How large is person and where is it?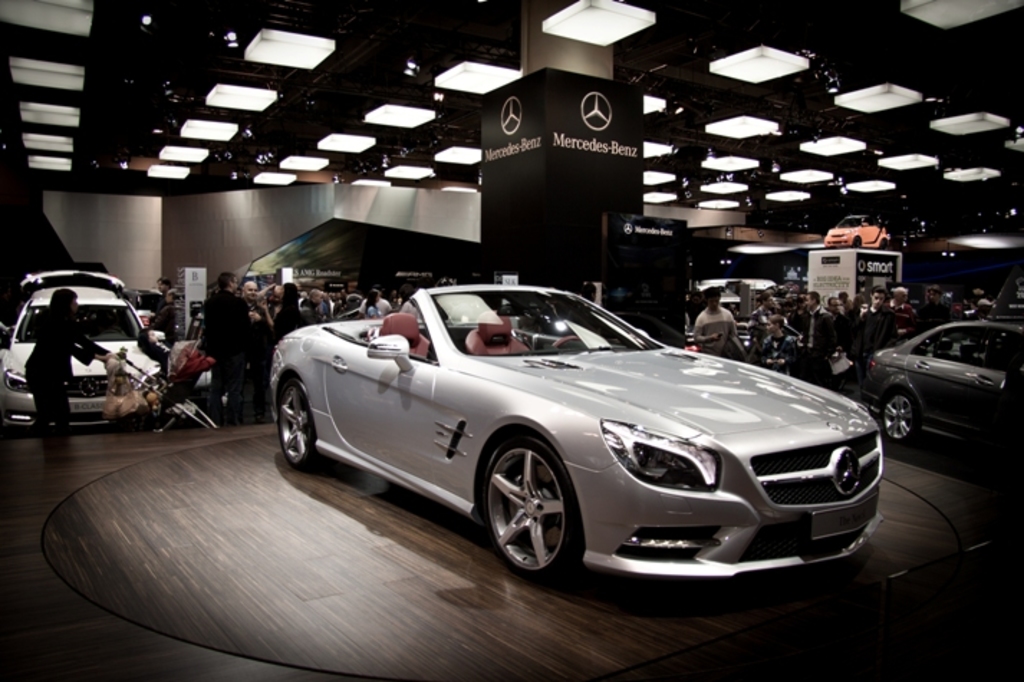
Bounding box: [197,270,253,428].
